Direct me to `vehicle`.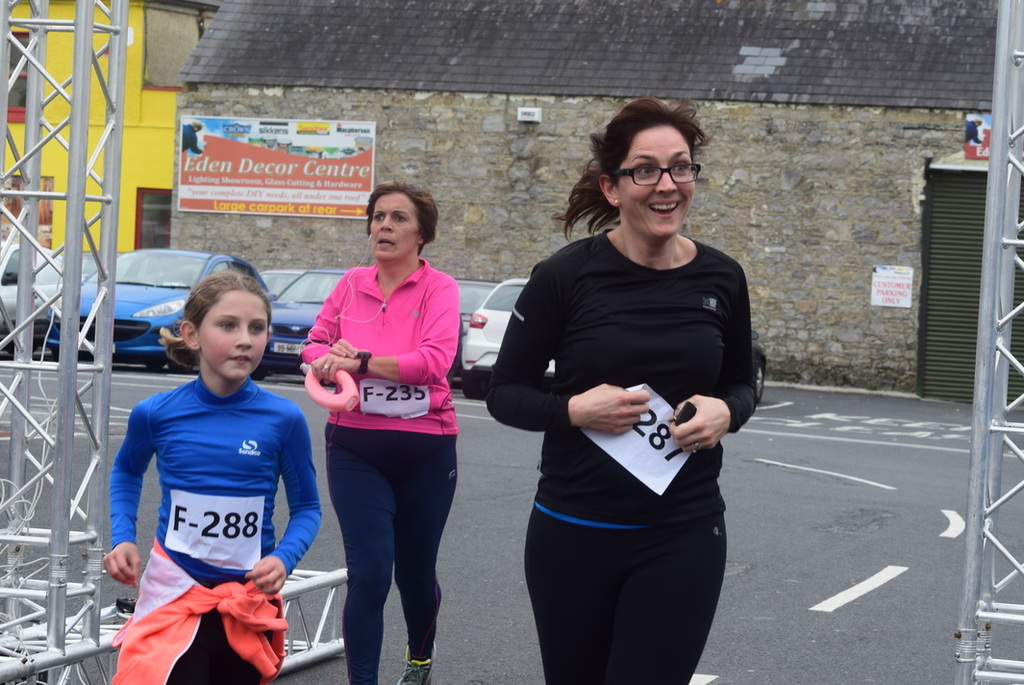
Direction: <bbox>748, 324, 769, 406</bbox>.
